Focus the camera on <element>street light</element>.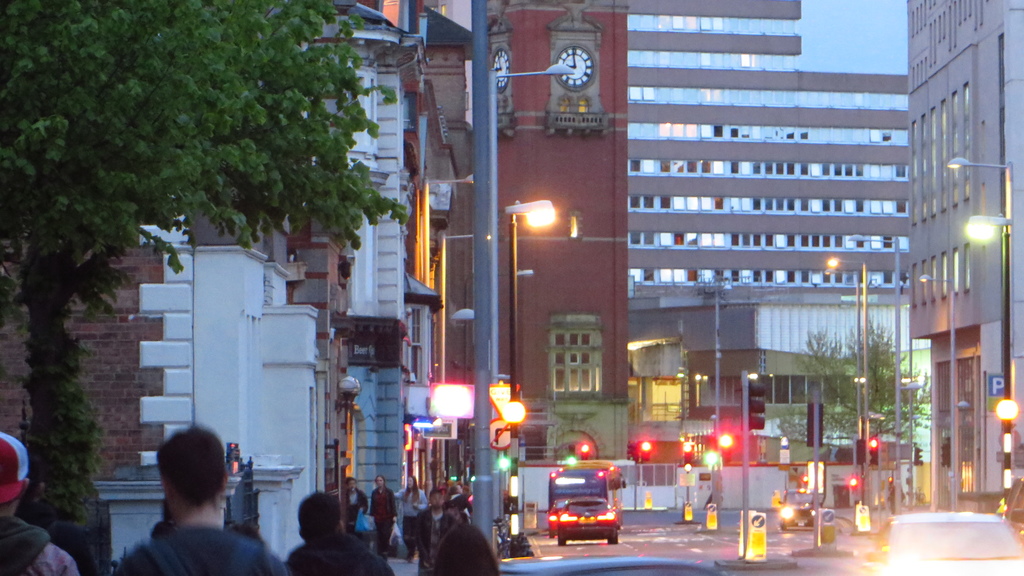
Focus region: bbox=[945, 150, 1009, 500].
